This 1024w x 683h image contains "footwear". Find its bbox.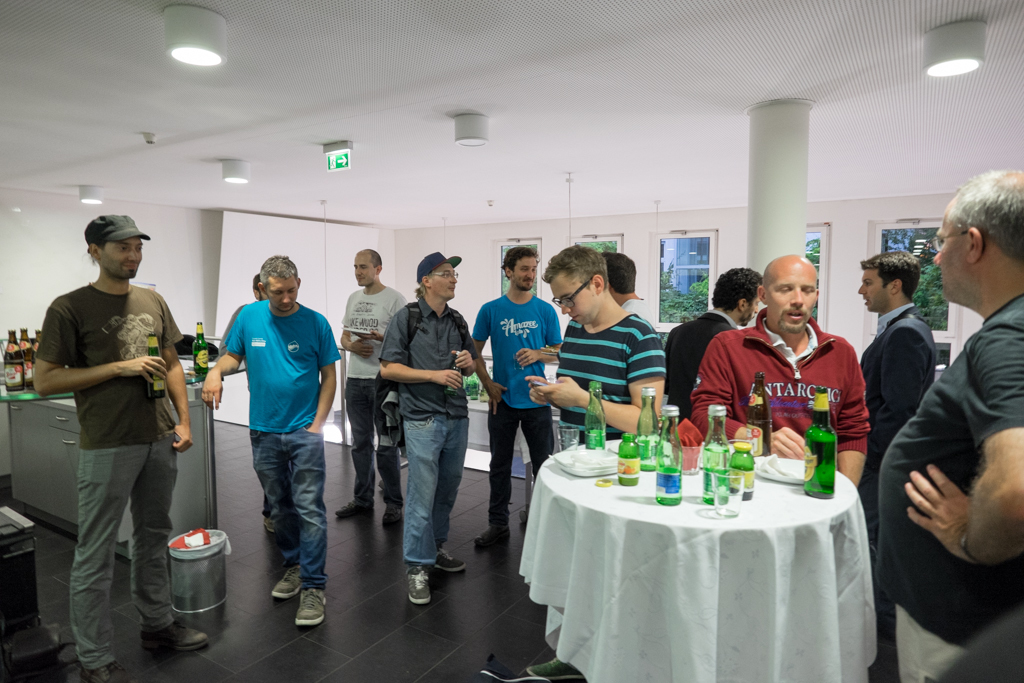
(434,546,473,576).
